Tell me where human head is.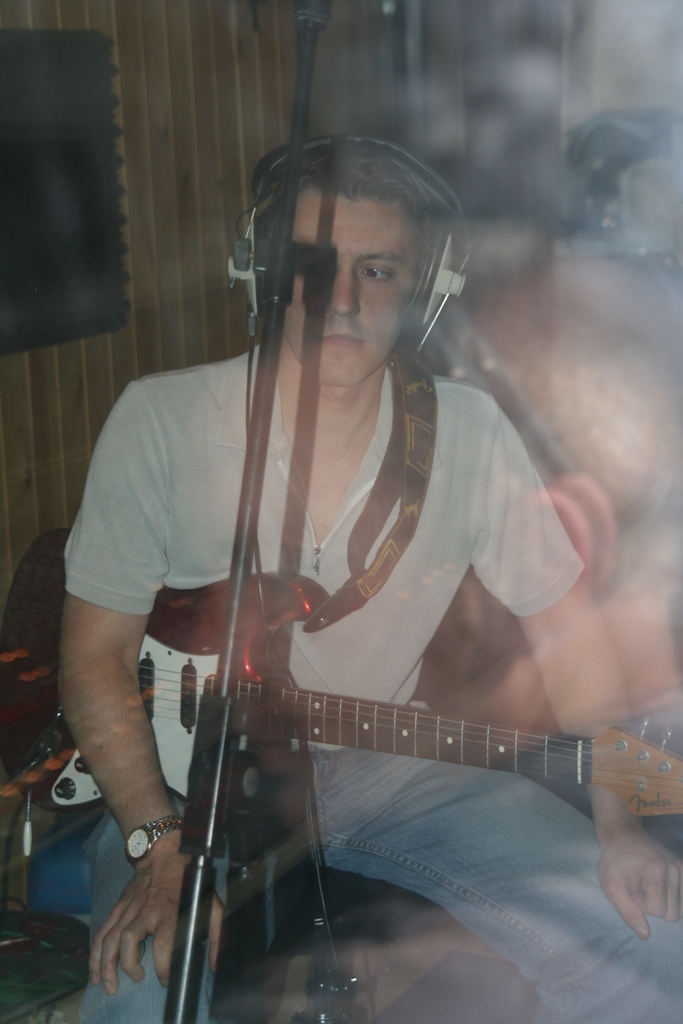
human head is at 231/135/481/360.
